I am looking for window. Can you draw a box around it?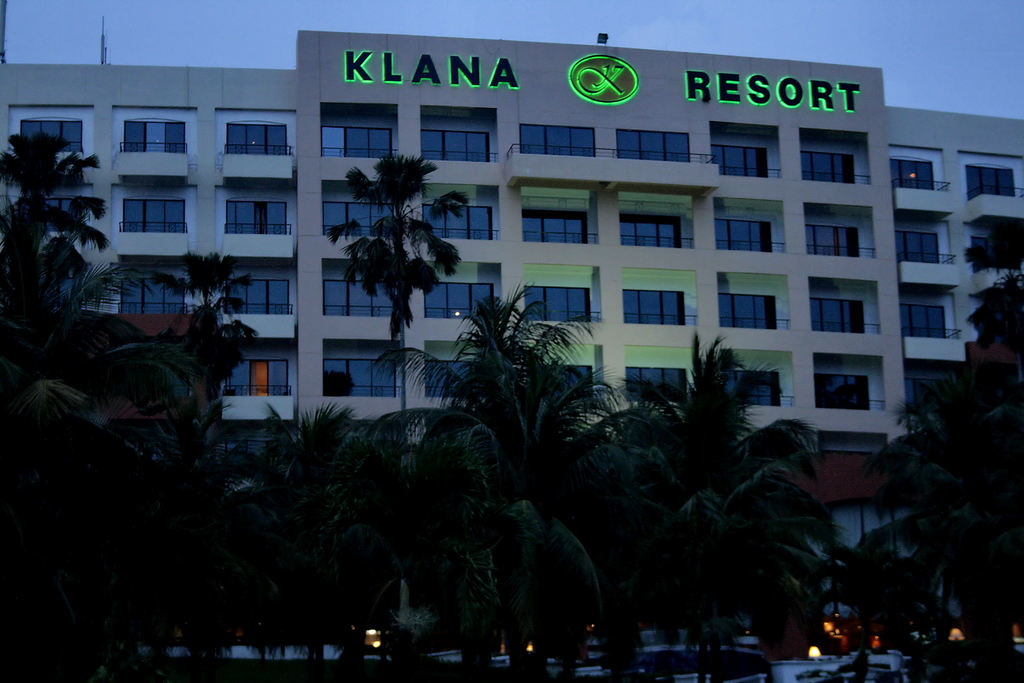
Sure, the bounding box is box=[975, 233, 1018, 269].
